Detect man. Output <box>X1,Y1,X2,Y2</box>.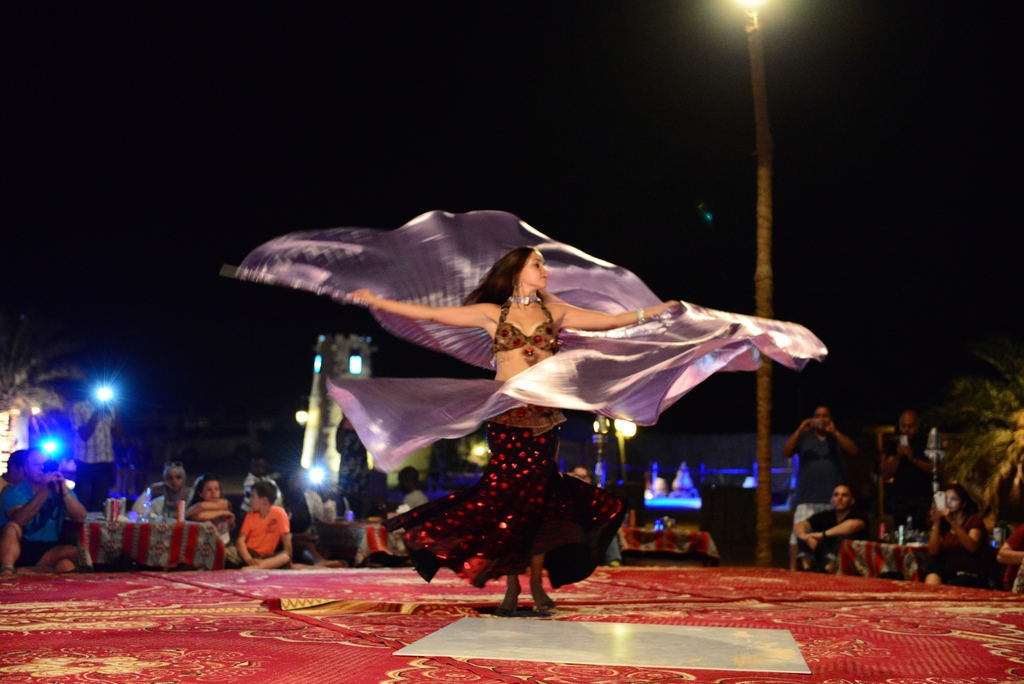
<box>221,493,289,578</box>.
